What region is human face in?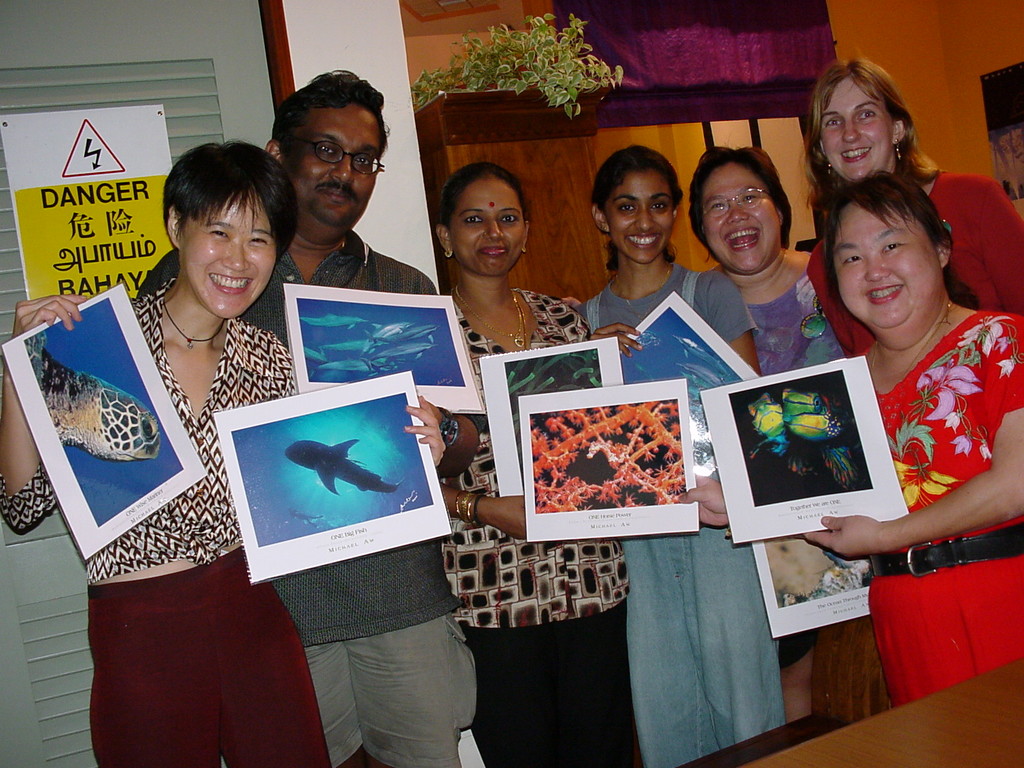
bbox(181, 189, 278, 322).
